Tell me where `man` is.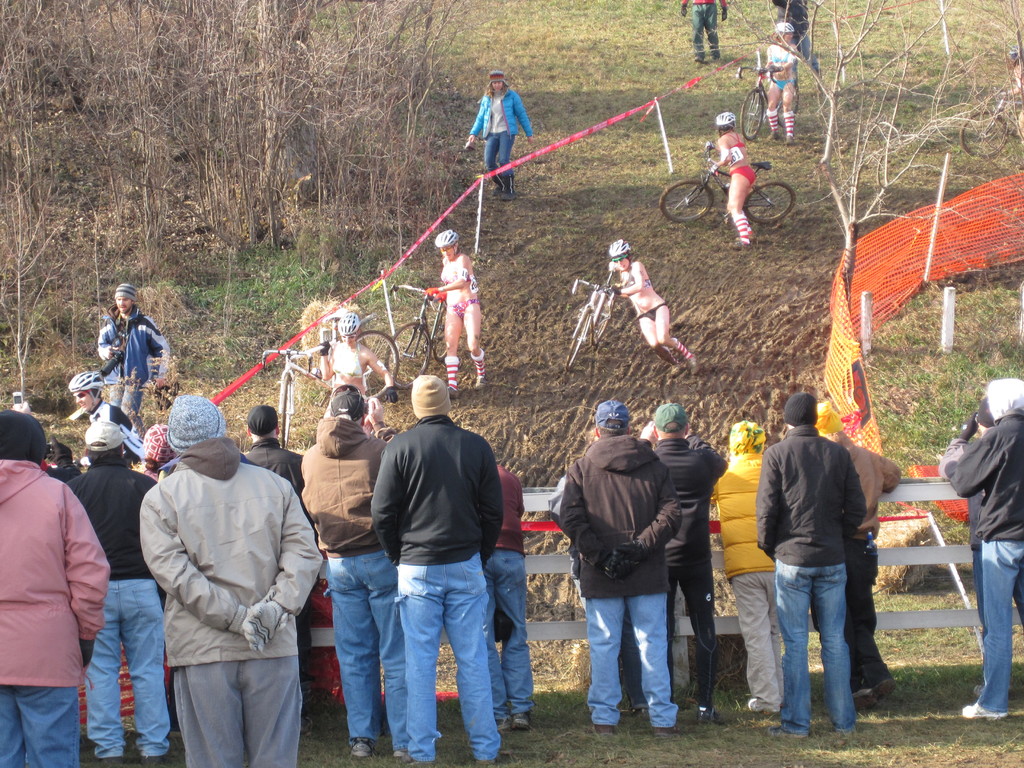
`man` is at left=639, top=401, right=728, bottom=729.
